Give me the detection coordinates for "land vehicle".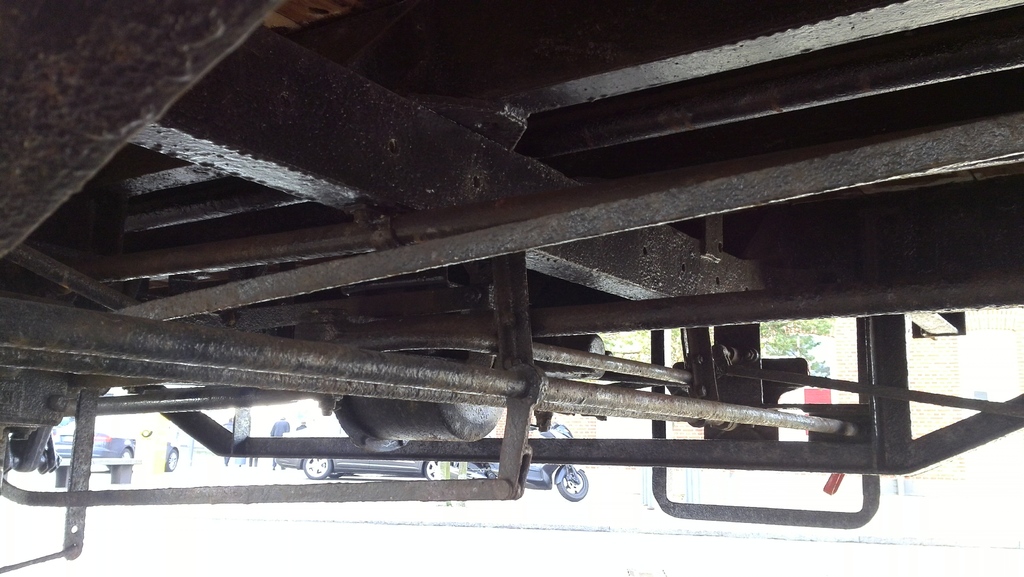
box(0, 0, 1023, 573).
